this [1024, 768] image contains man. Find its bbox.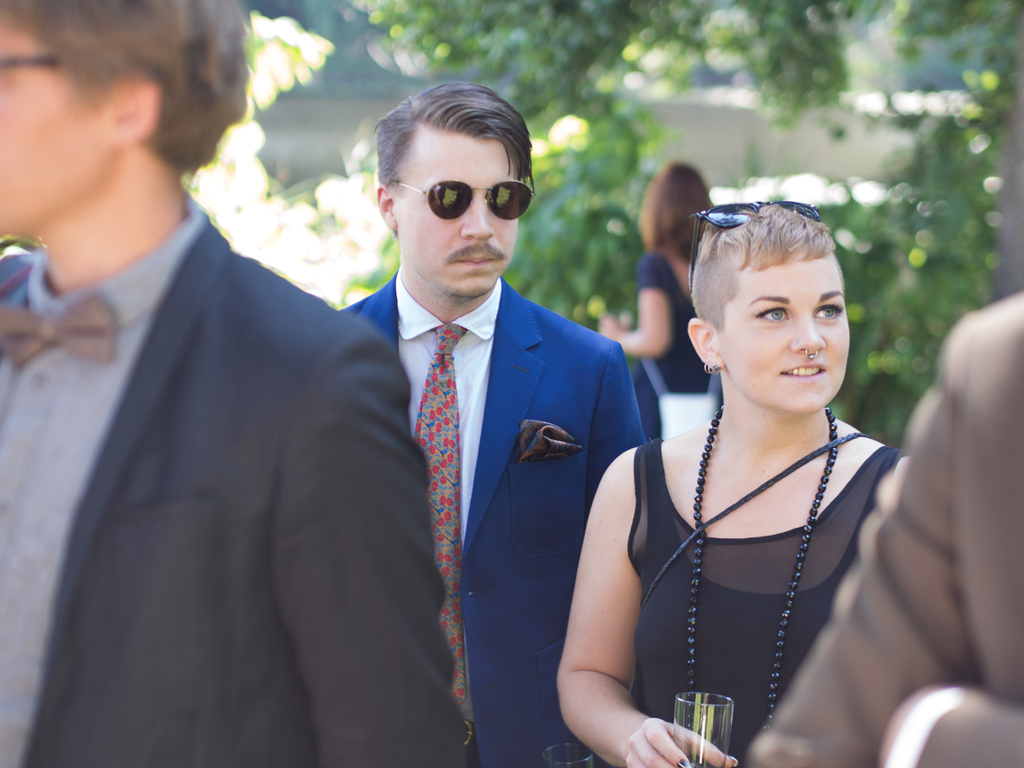
bbox(344, 78, 652, 767).
